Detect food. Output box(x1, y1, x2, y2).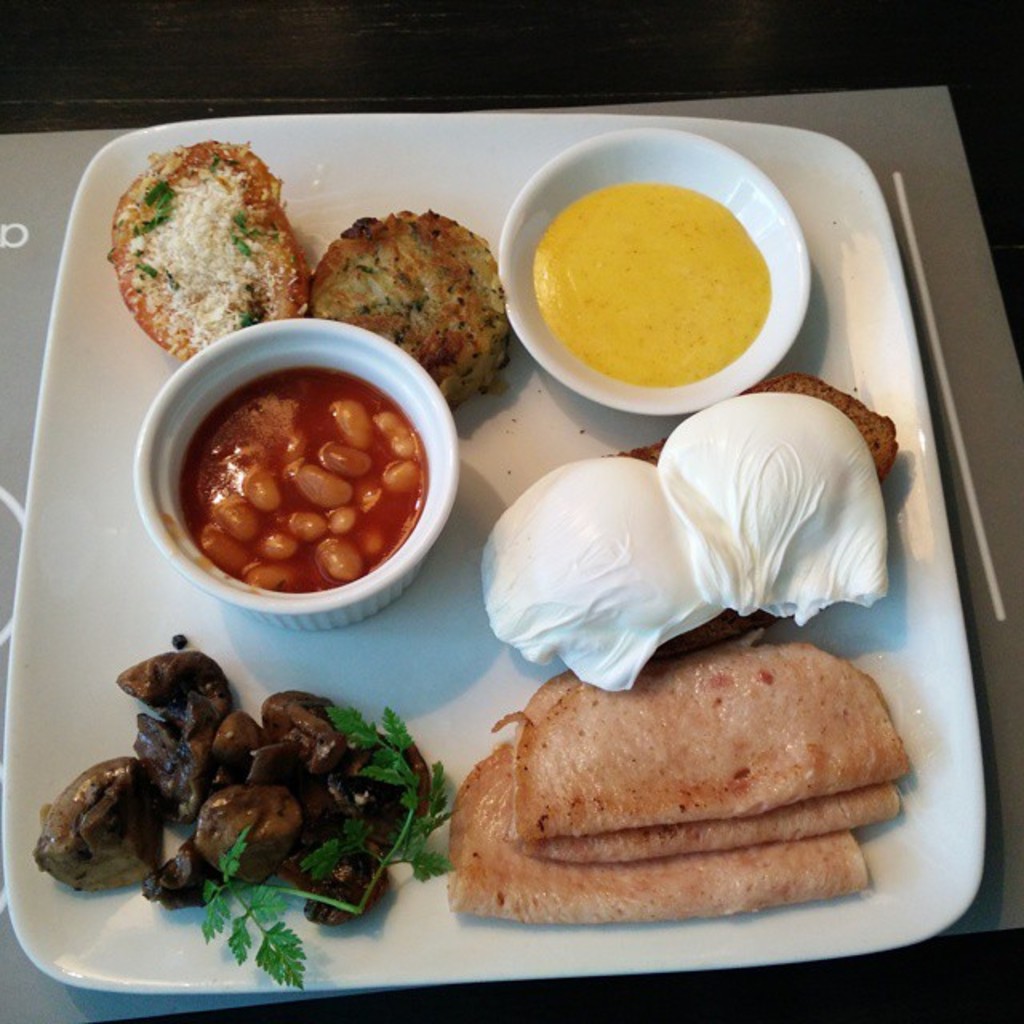
box(533, 179, 771, 384).
